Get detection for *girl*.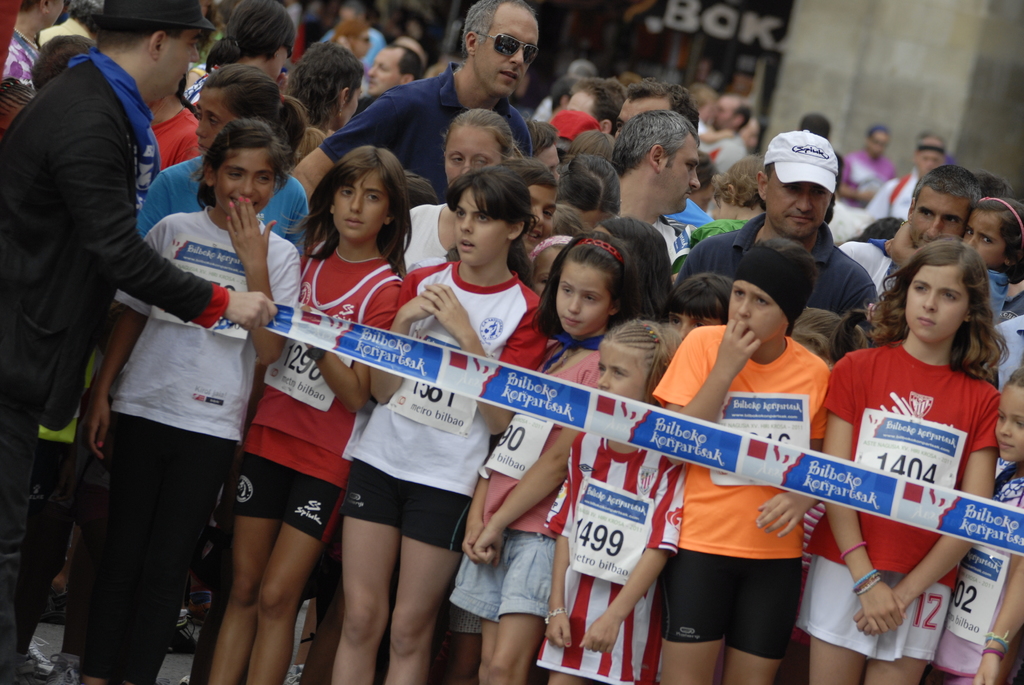
Detection: pyautogui.locateOnScreen(332, 168, 542, 684).
